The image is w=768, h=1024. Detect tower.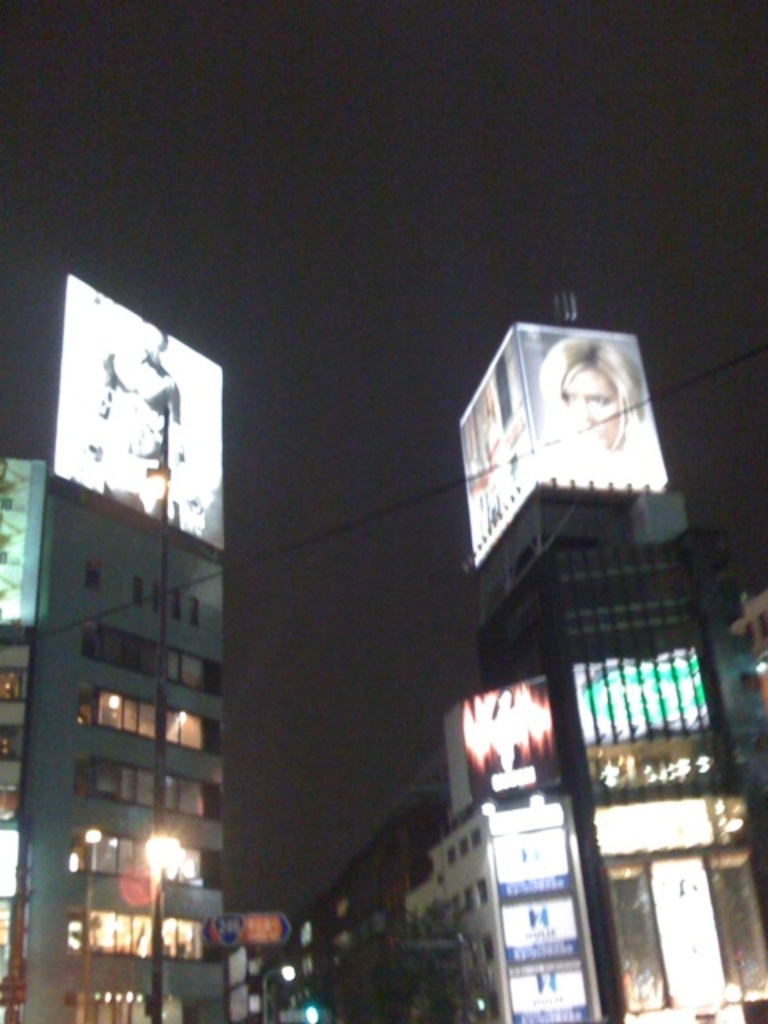
Detection: box(454, 294, 766, 1022).
